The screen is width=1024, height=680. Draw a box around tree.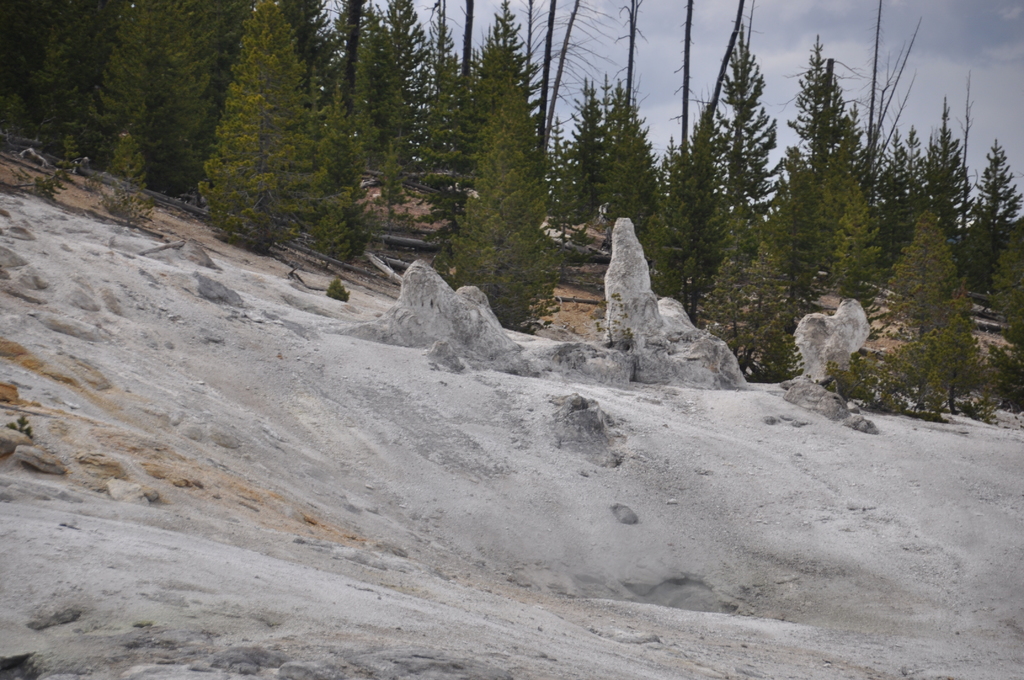
bbox(708, 9, 796, 383).
